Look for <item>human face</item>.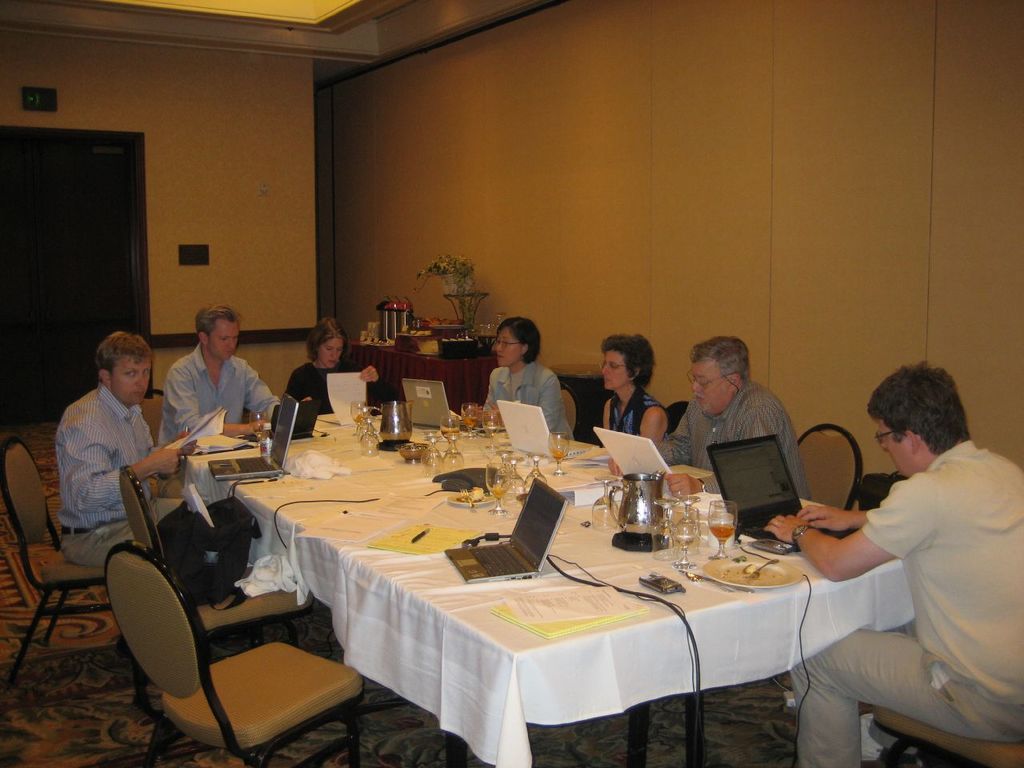
Found: <region>319, 337, 343, 366</region>.
